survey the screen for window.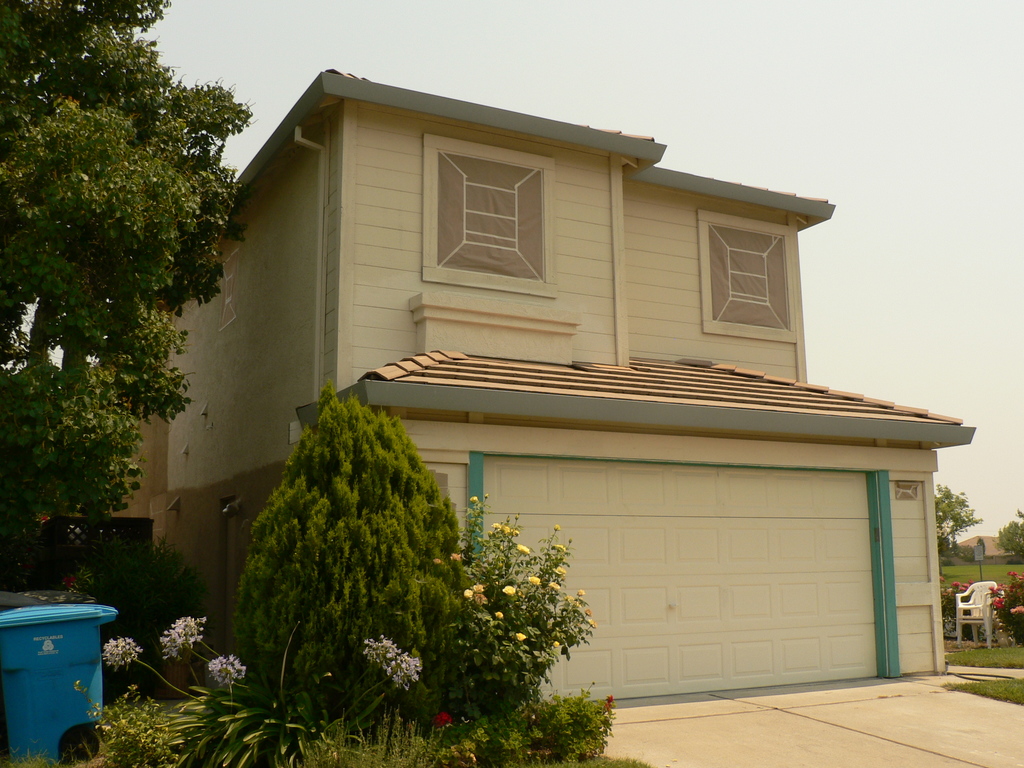
Survey found: (428,118,566,282).
